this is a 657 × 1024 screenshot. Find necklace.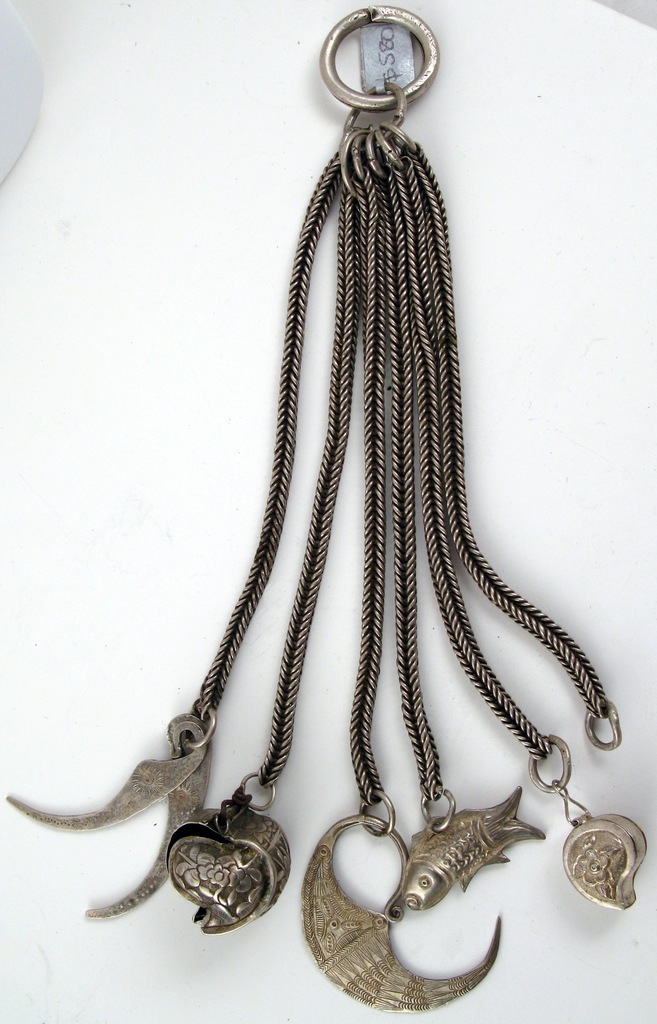
Bounding box: (left=103, top=104, right=588, bottom=1002).
